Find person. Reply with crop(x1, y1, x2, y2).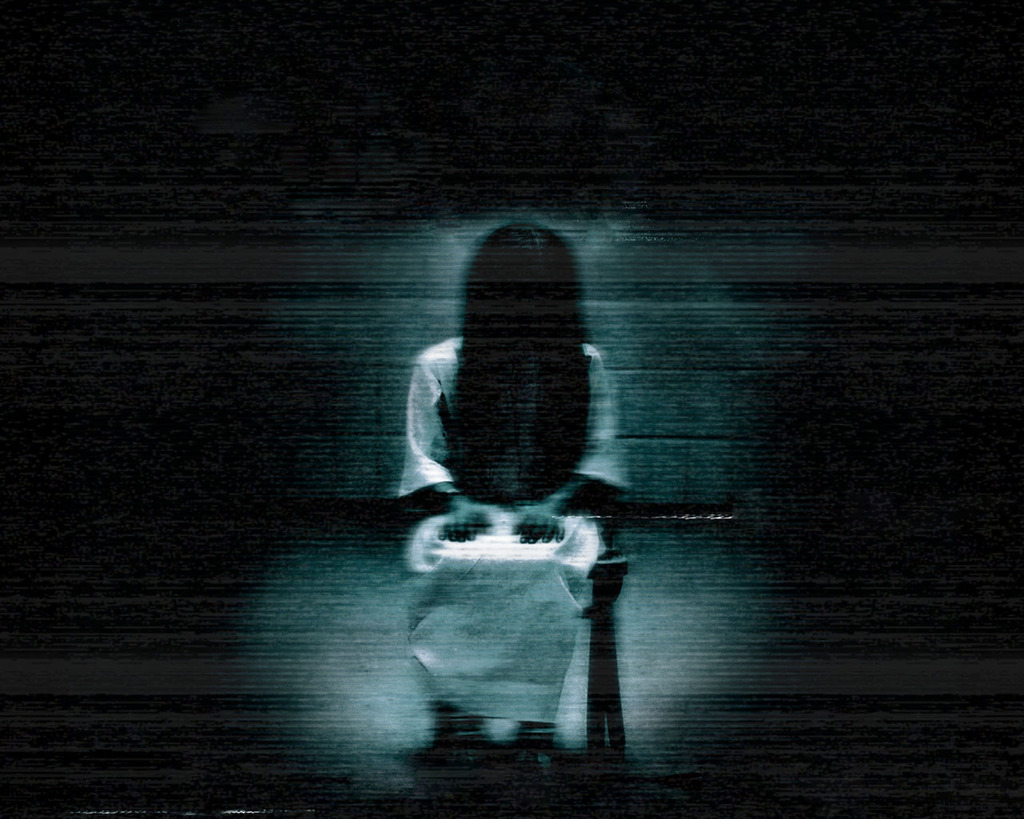
crop(401, 219, 630, 760).
